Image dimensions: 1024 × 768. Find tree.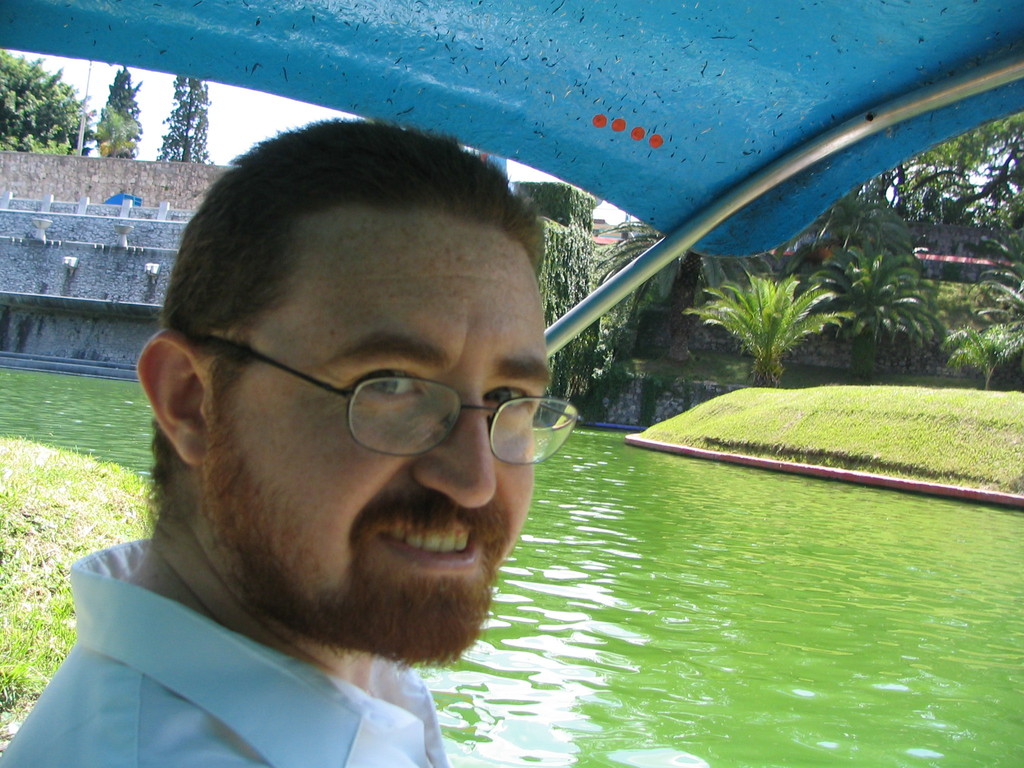
left=595, top=221, right=776, bottom=361.
